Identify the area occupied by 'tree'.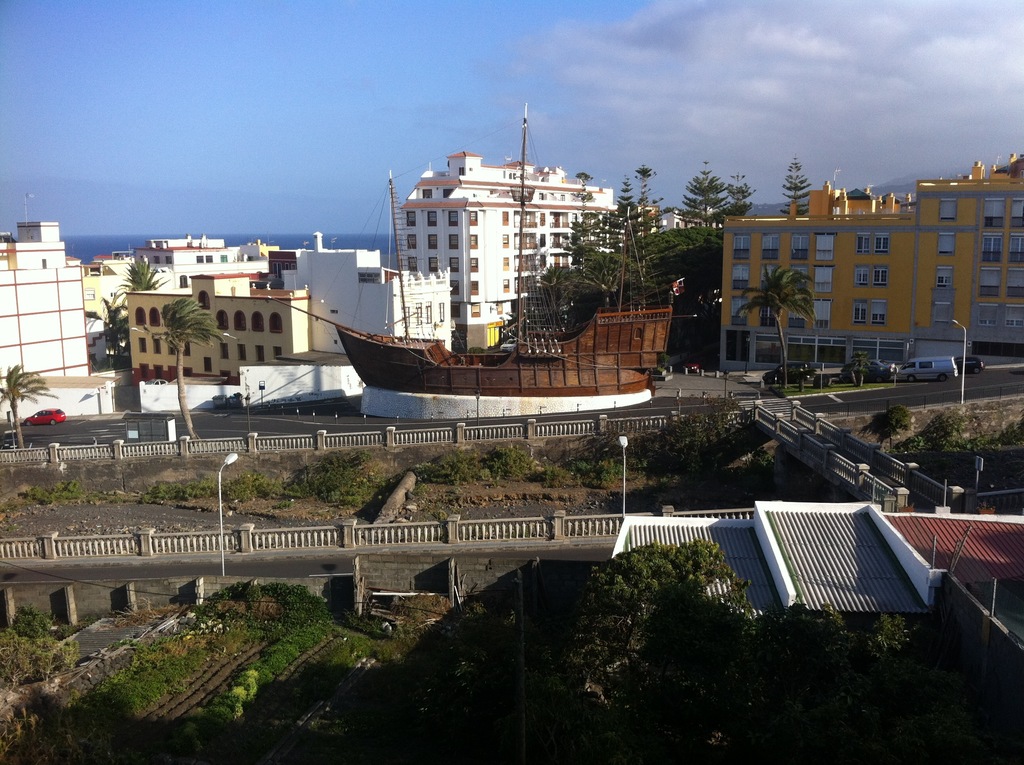
Area: bbox(780, 151, 815, 223).
